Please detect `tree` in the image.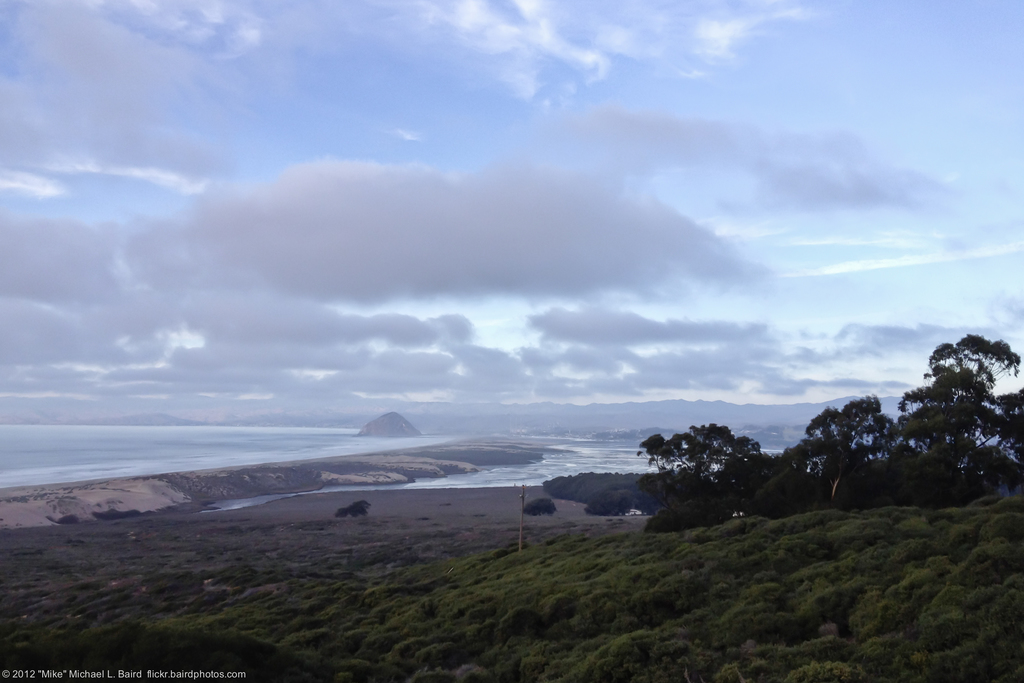
x1=332, y1=498, x2=373, y2=518.
